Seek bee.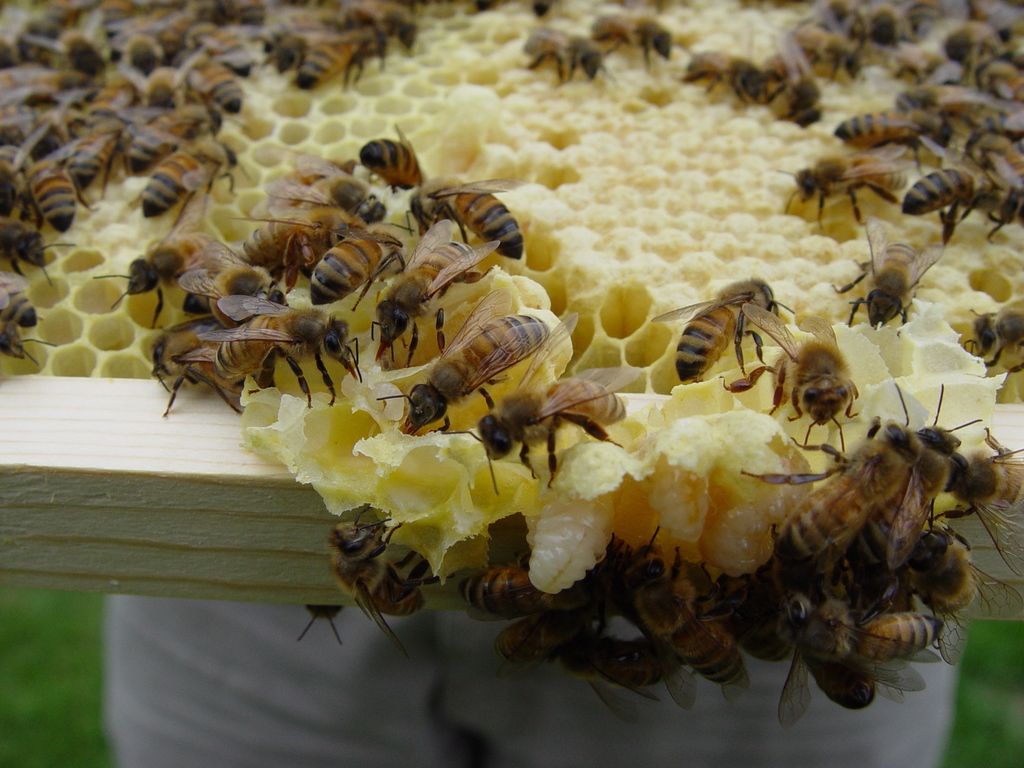
crop(0, 104, 68, 156).
